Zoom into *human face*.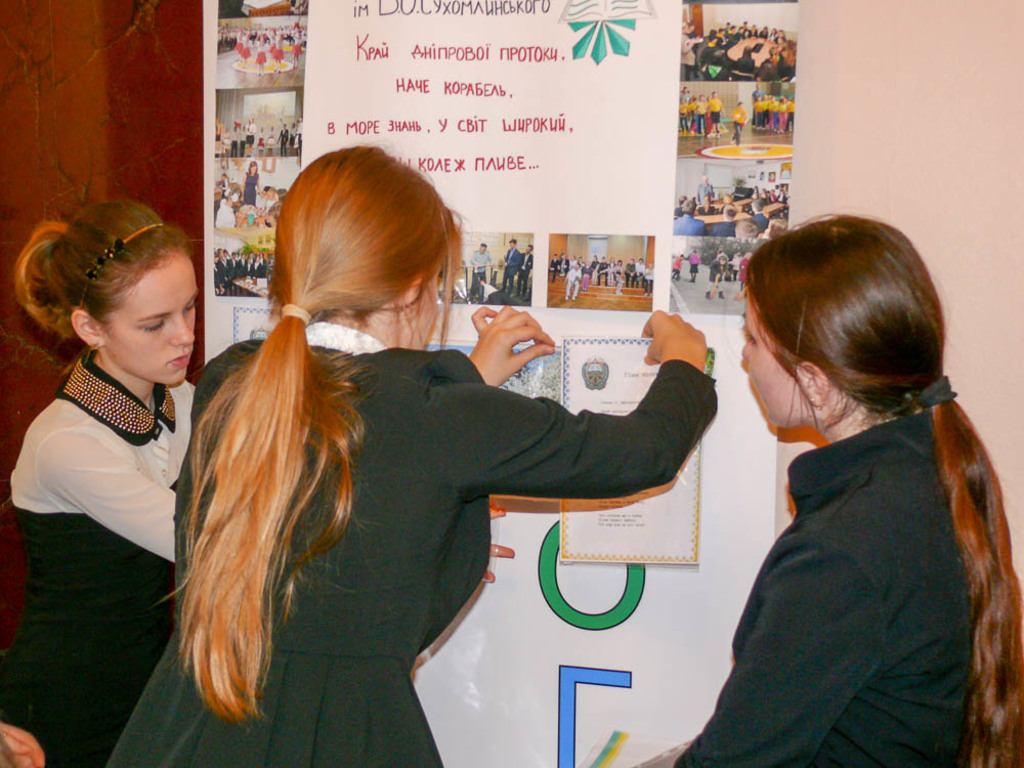
Zoom target: [x1=421, y1=265, x2=449, y2=352].
